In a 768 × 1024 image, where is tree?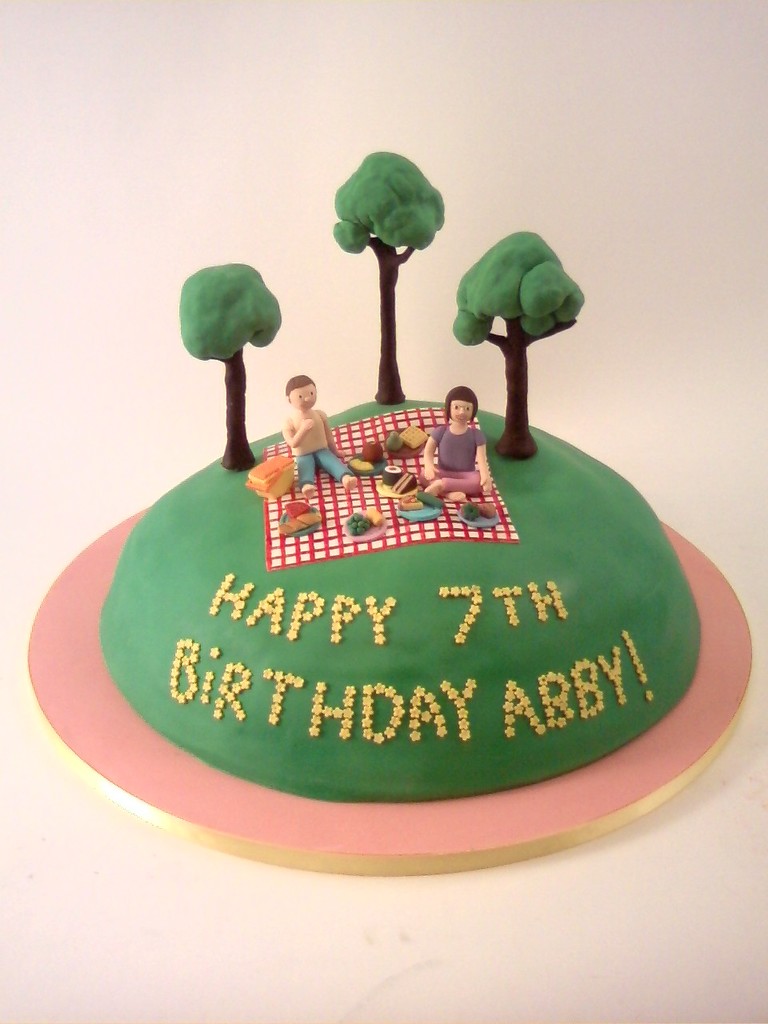
BBox(332, 142, 443, 410).
